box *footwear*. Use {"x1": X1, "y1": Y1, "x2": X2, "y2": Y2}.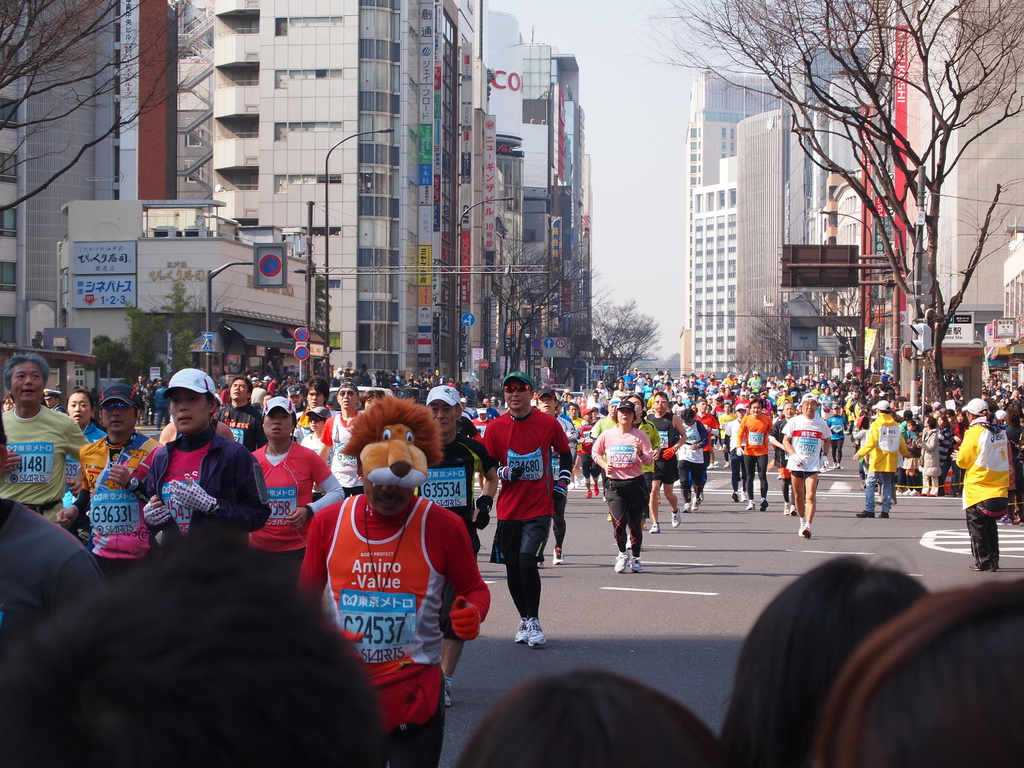
{"x1": 650, "y1": 522, "x2": 660, "y2": 535}.
